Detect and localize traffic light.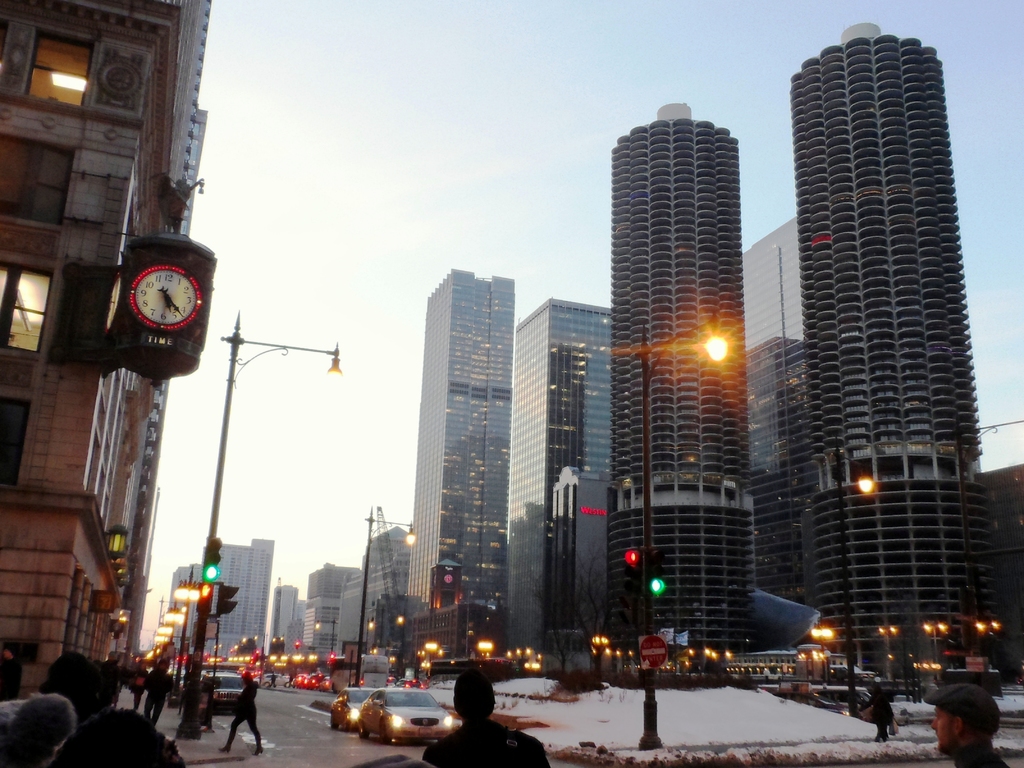
Localized at detection(646, 568, 662, 601).
